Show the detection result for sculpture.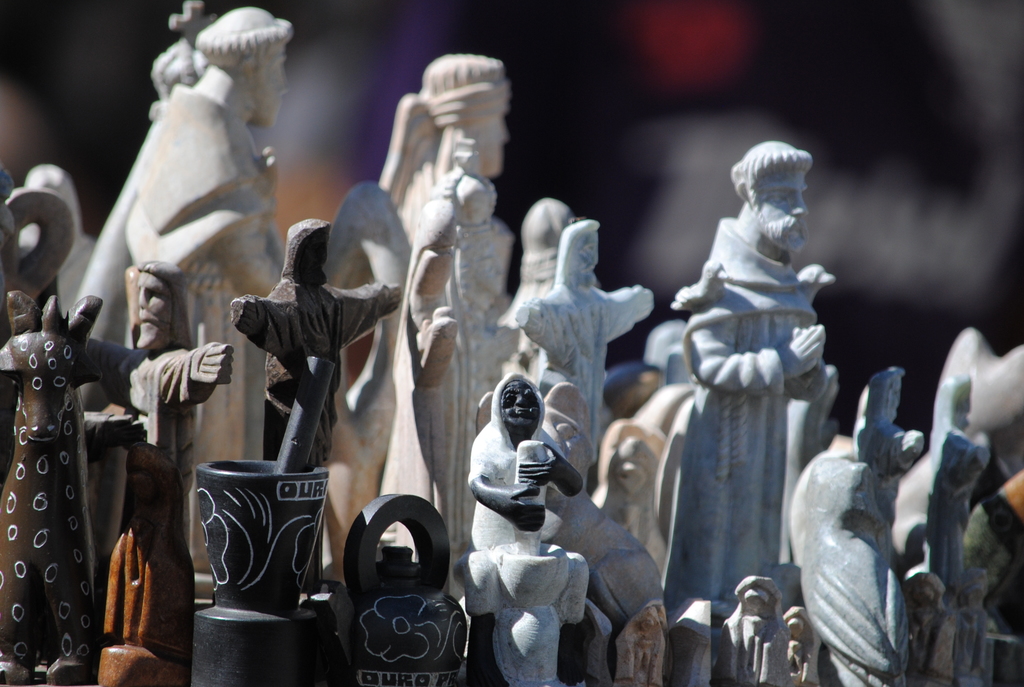
360,44,510,551.
